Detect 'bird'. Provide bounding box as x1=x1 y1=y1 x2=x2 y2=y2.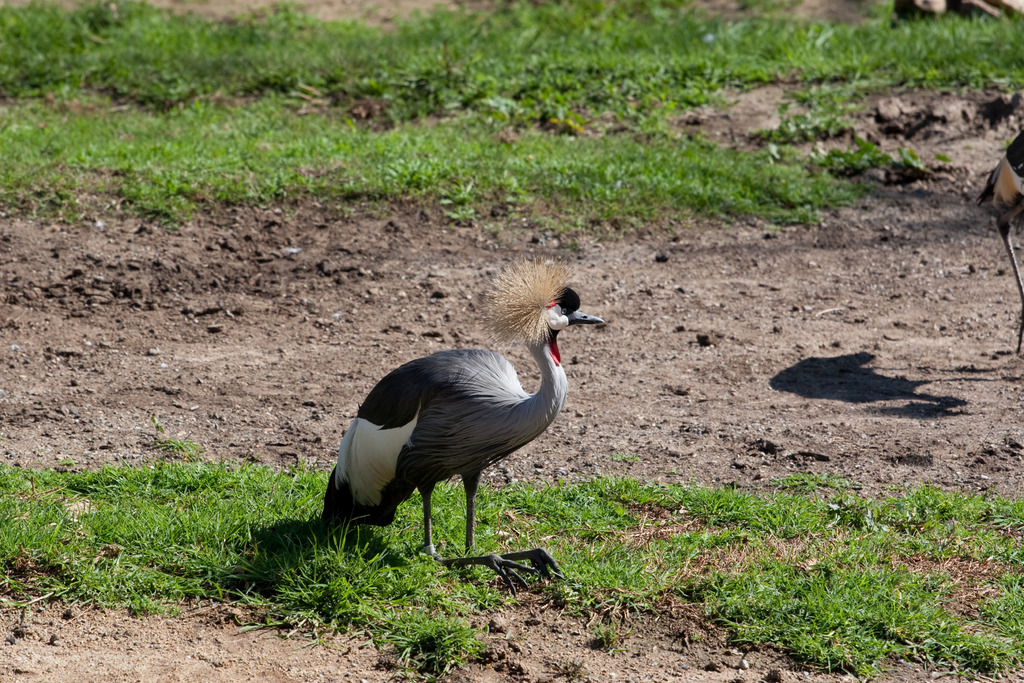
x1=305 y1=265 x2=605 y2=571.
